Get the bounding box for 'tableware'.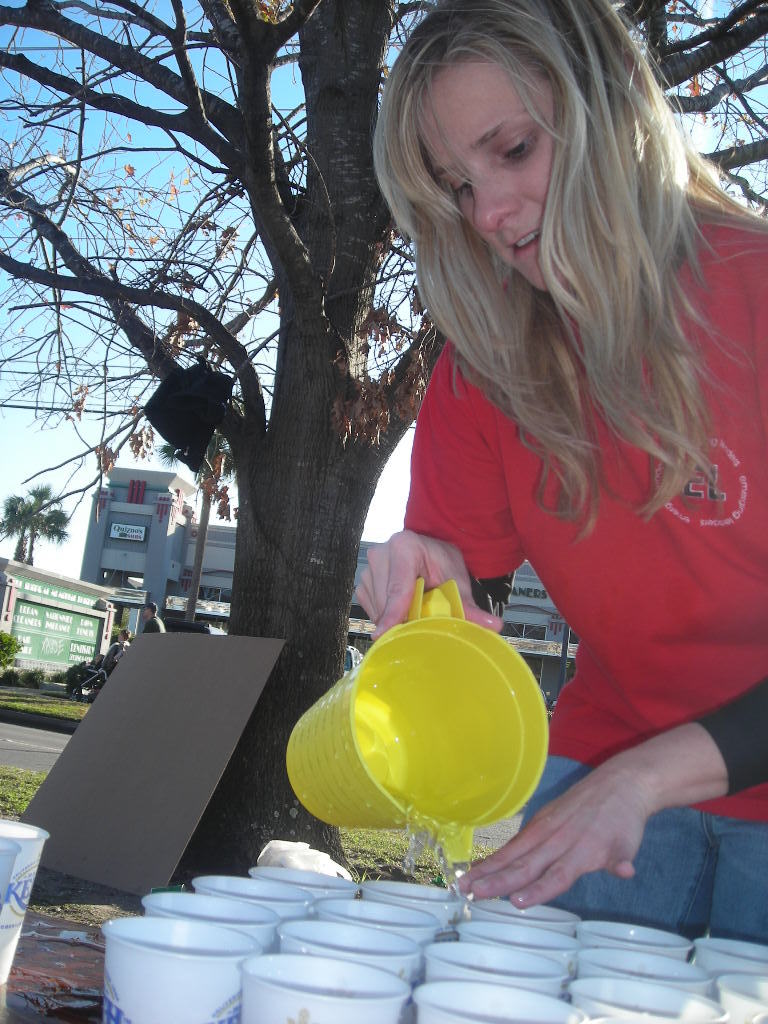
<bbox>239, 946, 414, 1023</bbox>.
